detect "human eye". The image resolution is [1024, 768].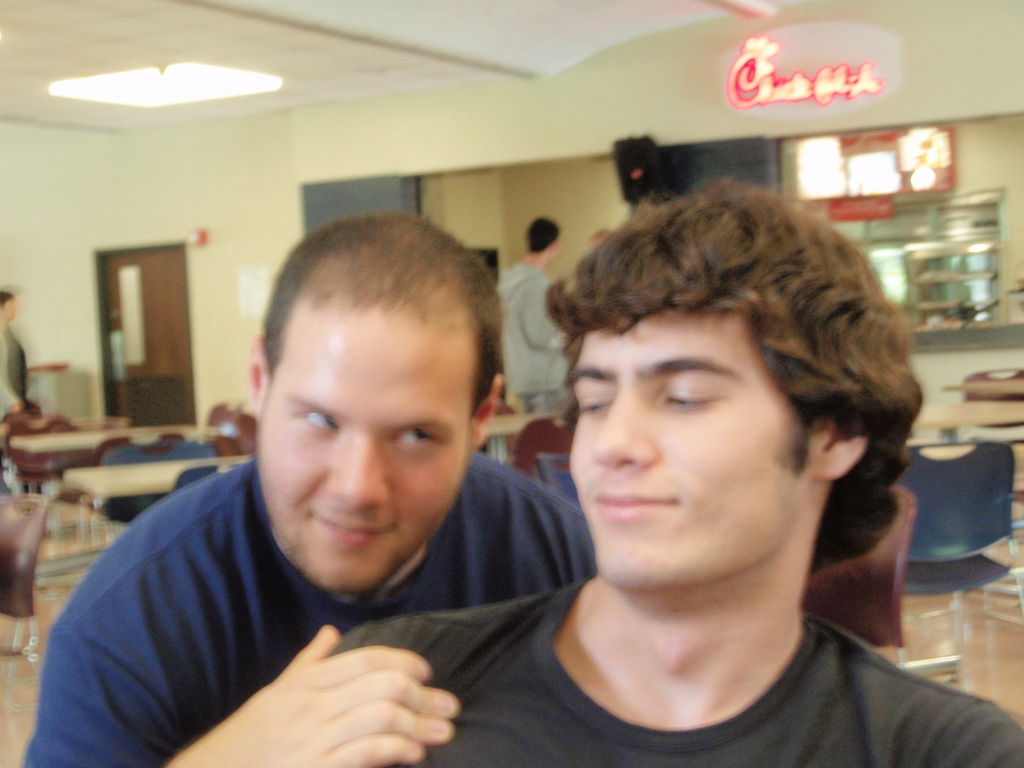
<bbox>568, 392, 611, 414</bbox>.
